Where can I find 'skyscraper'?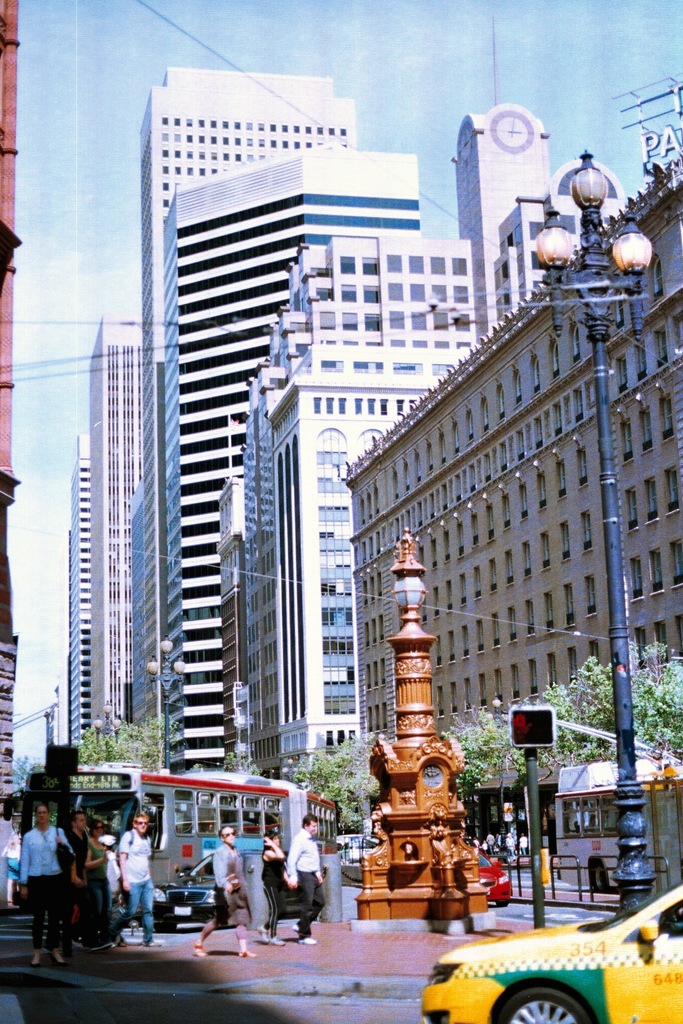
You can find it at crop(156, 150, 429, 780).
